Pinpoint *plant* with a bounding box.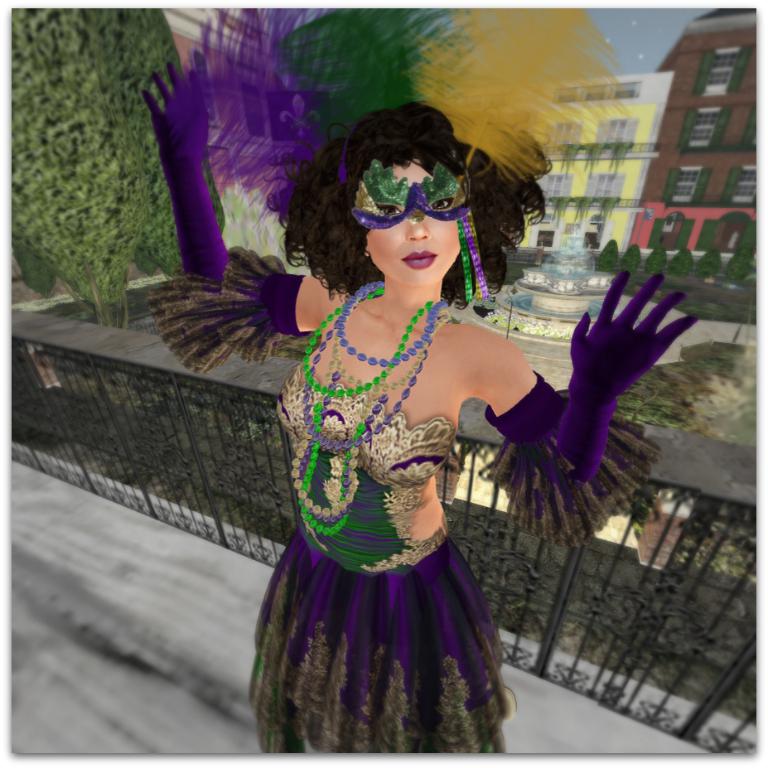
626:489:654:539.
